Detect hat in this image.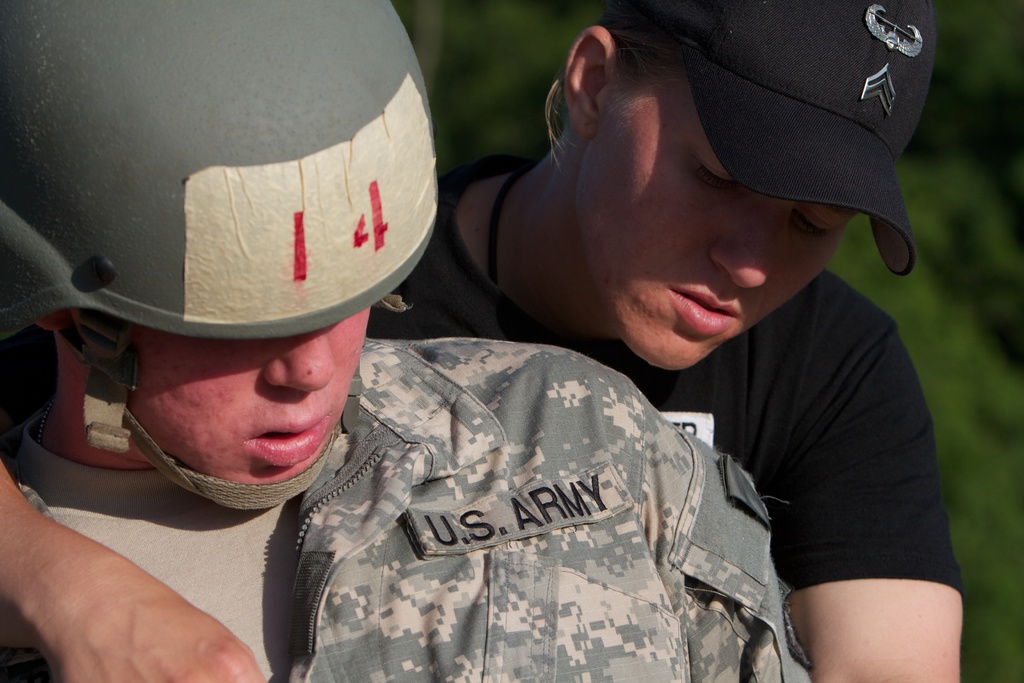
Detection: 601:0:938:277.
